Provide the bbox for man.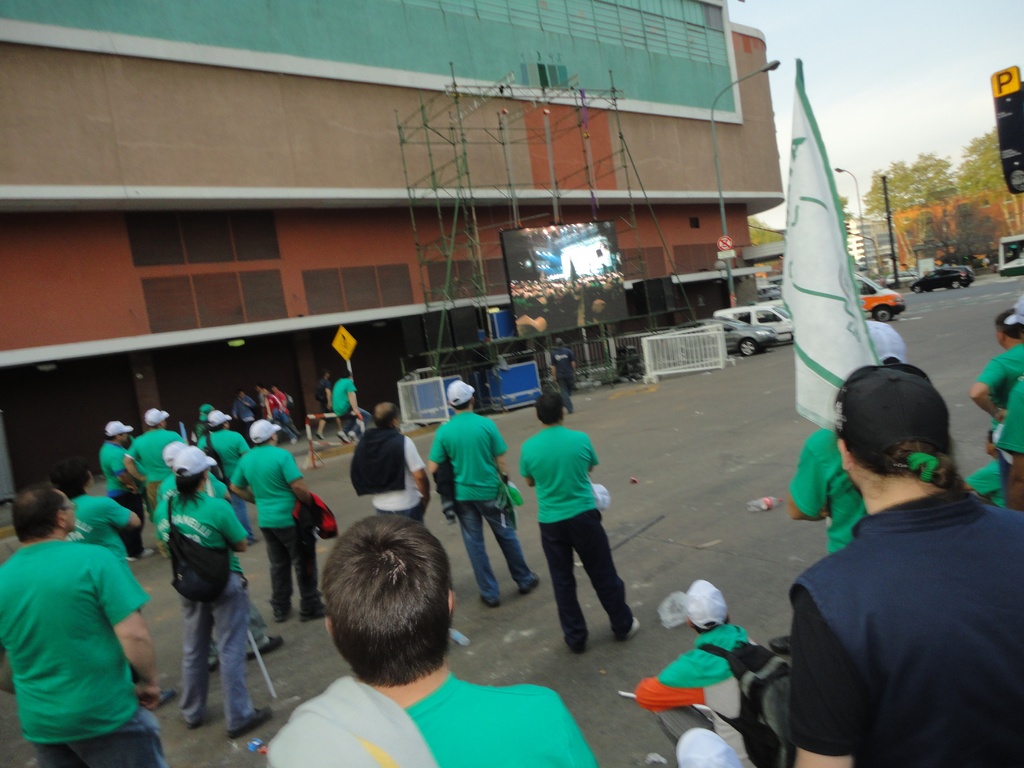
box=[46, 468, 143, 572].
